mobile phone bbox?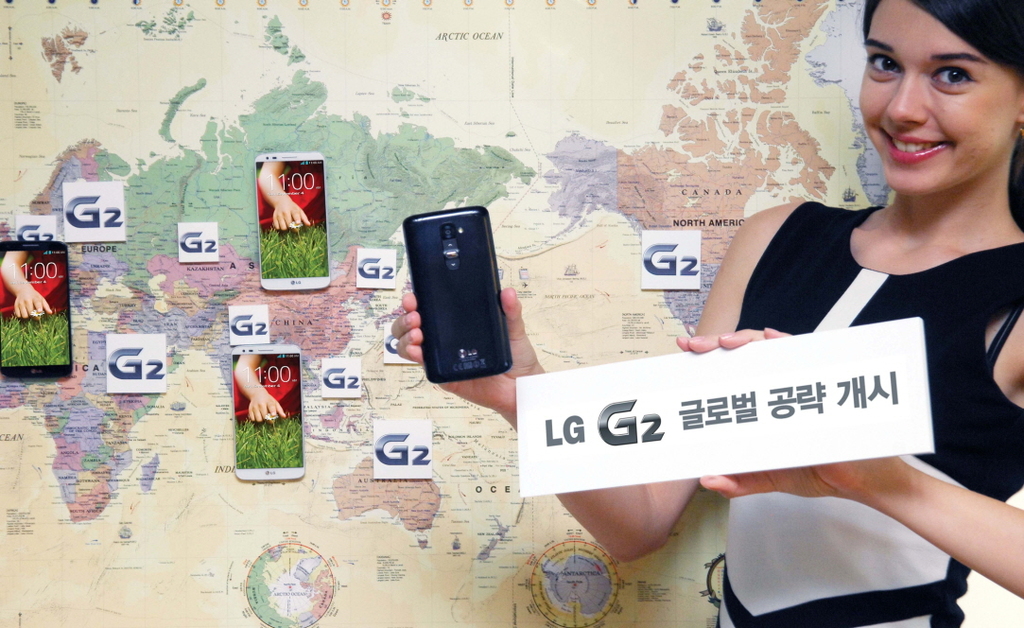
bbox=[0, 236, 67, 380]
